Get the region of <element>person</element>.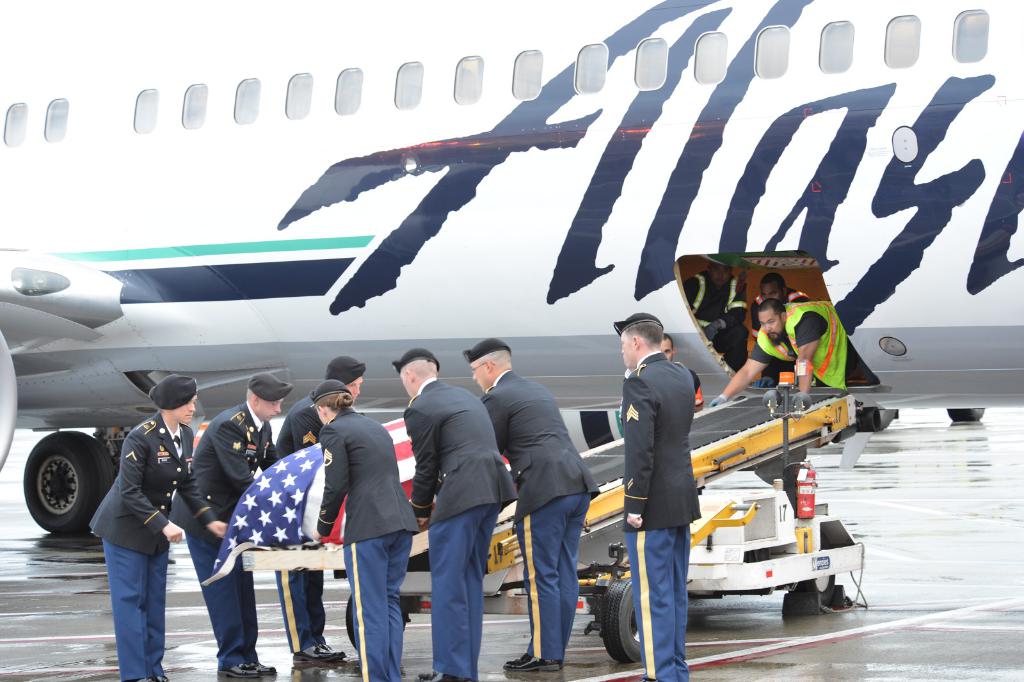
711:297:876:406.
